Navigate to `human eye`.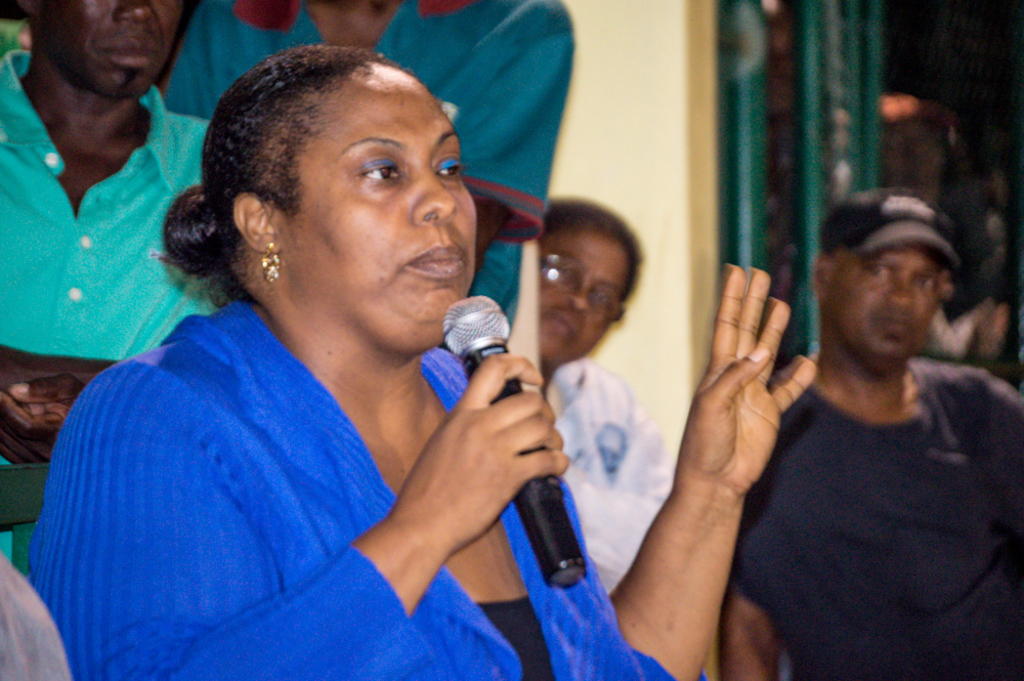
Navigation target: BBox(350, 152, 408, 193).
